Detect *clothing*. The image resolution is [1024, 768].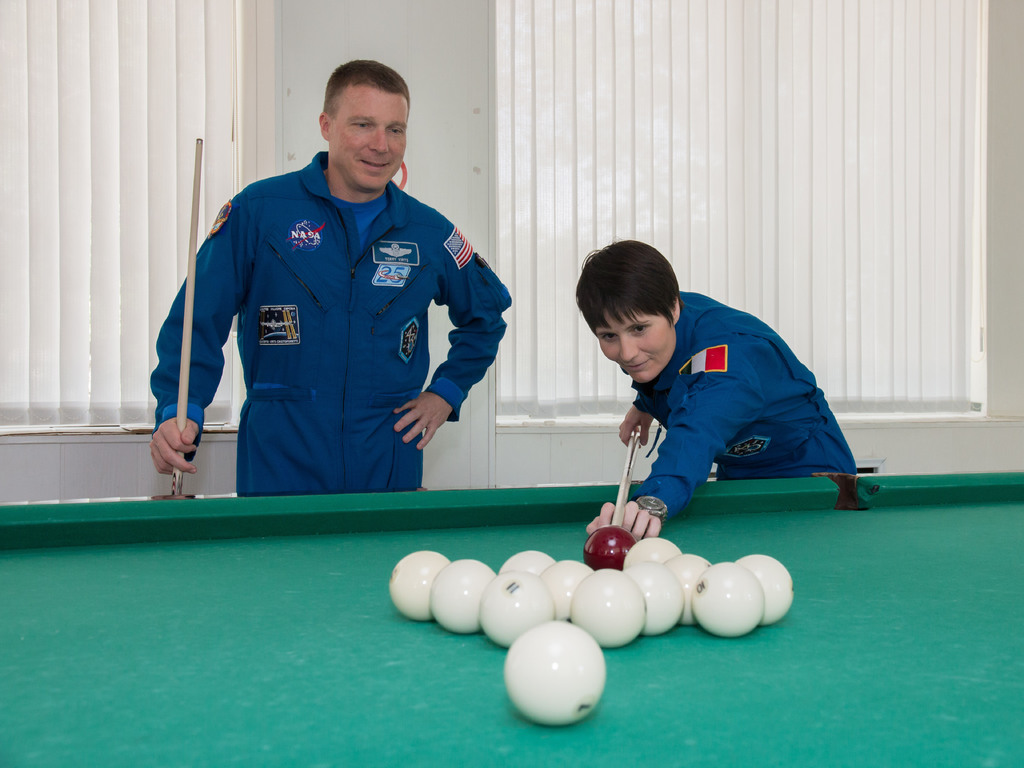
left=633, top=292, right=856, bottom=518.
